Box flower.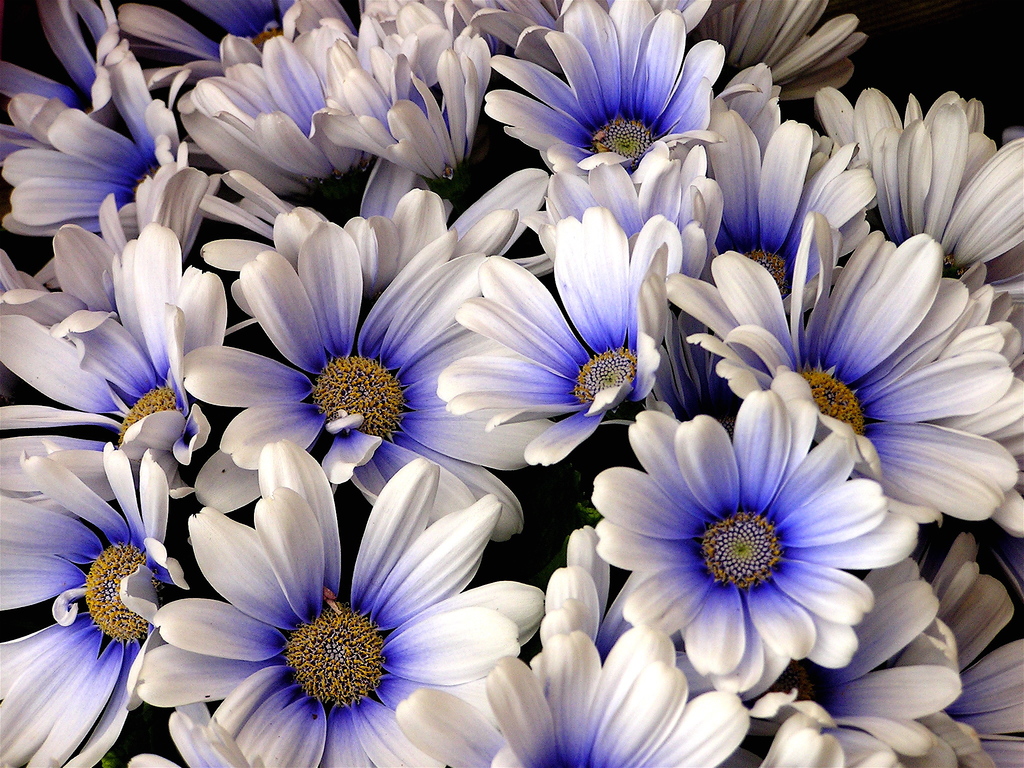
117:0:292:113.
